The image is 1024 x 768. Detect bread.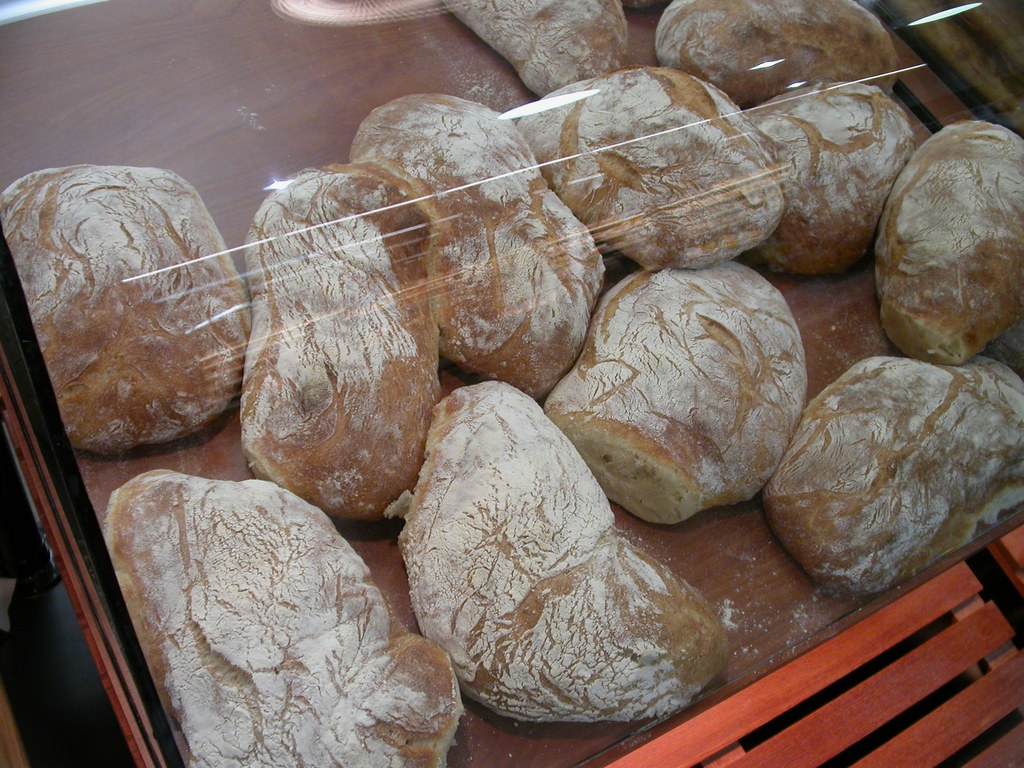
Detection: [left=237, top=161, right=445, bottom=524].
